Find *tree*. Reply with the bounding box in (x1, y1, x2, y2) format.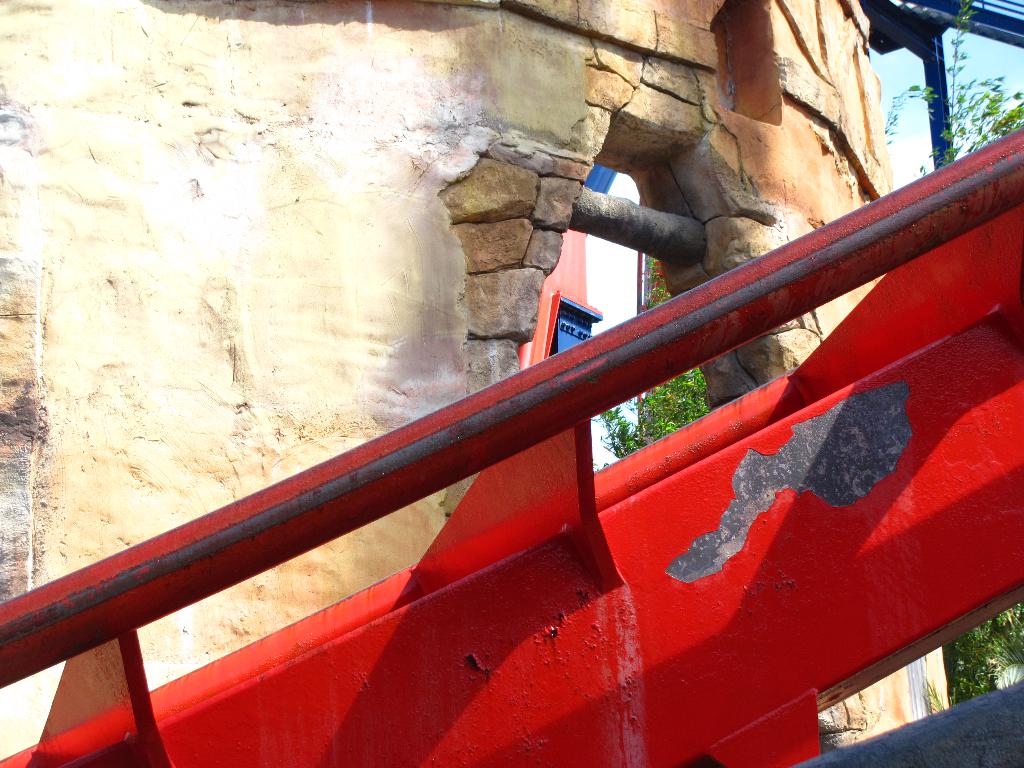
(883, 3, 1018, 702).
